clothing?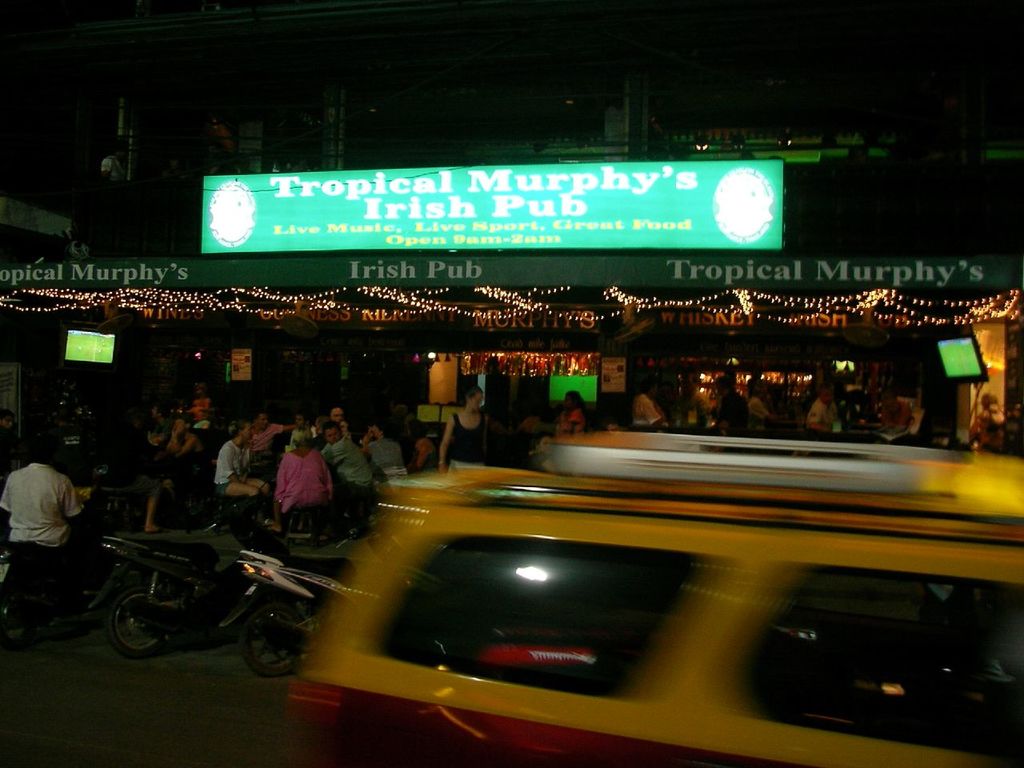
{"left": 959, "top": 404, "right": 1002, "bottom": 446}
